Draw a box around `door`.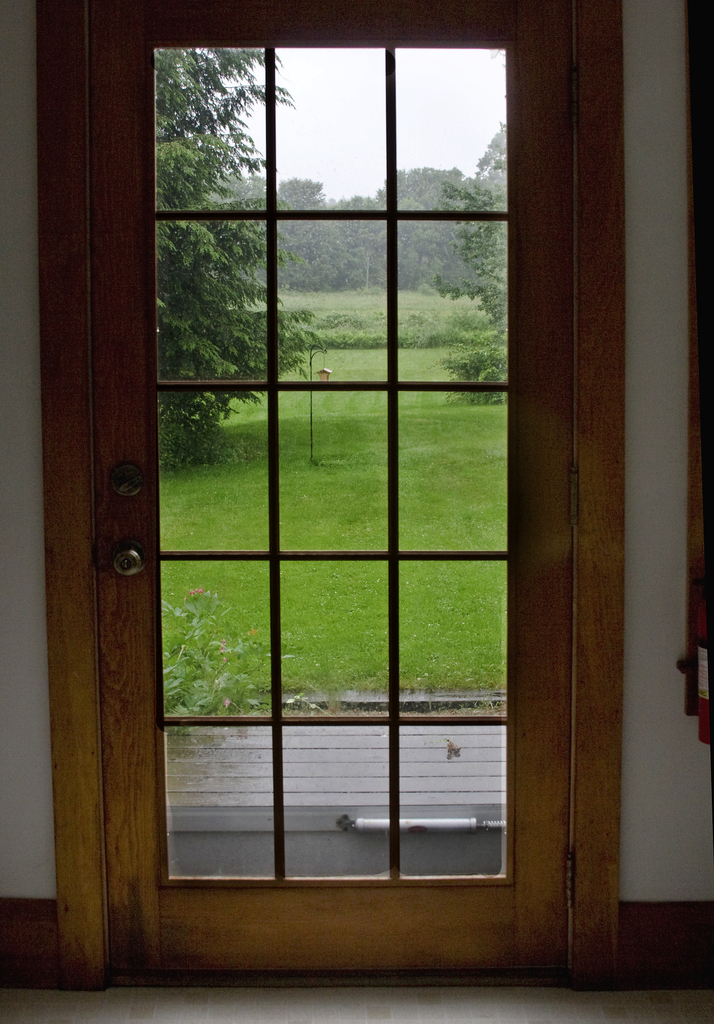
bbox=(97, 0, 572, 972).
